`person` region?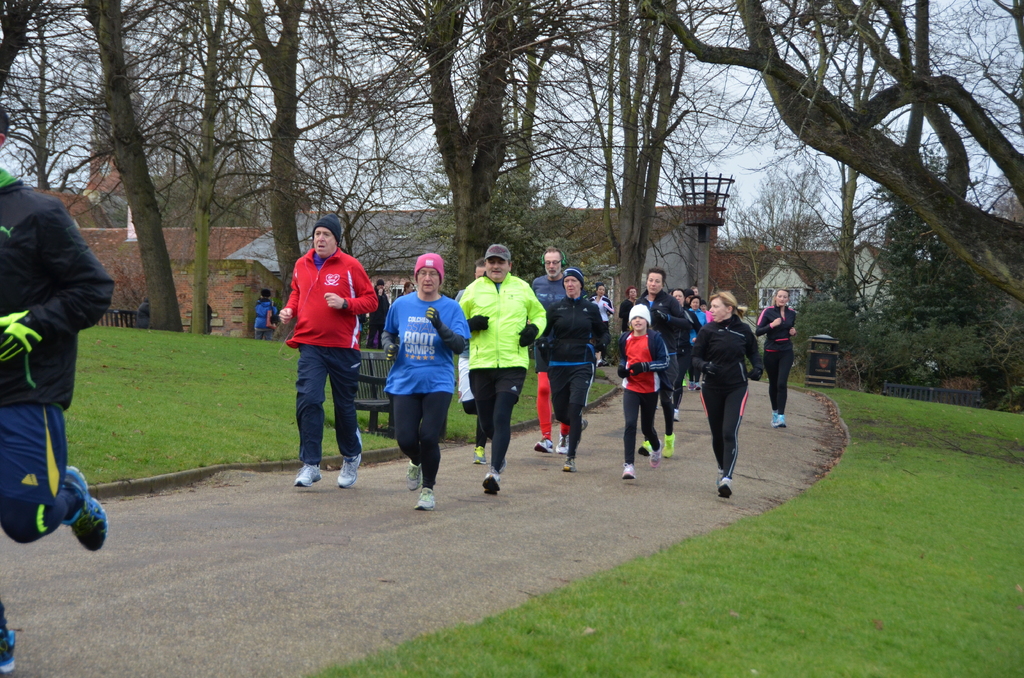
pyautogui.locateOnScreen(134, 296, 154, 328)
